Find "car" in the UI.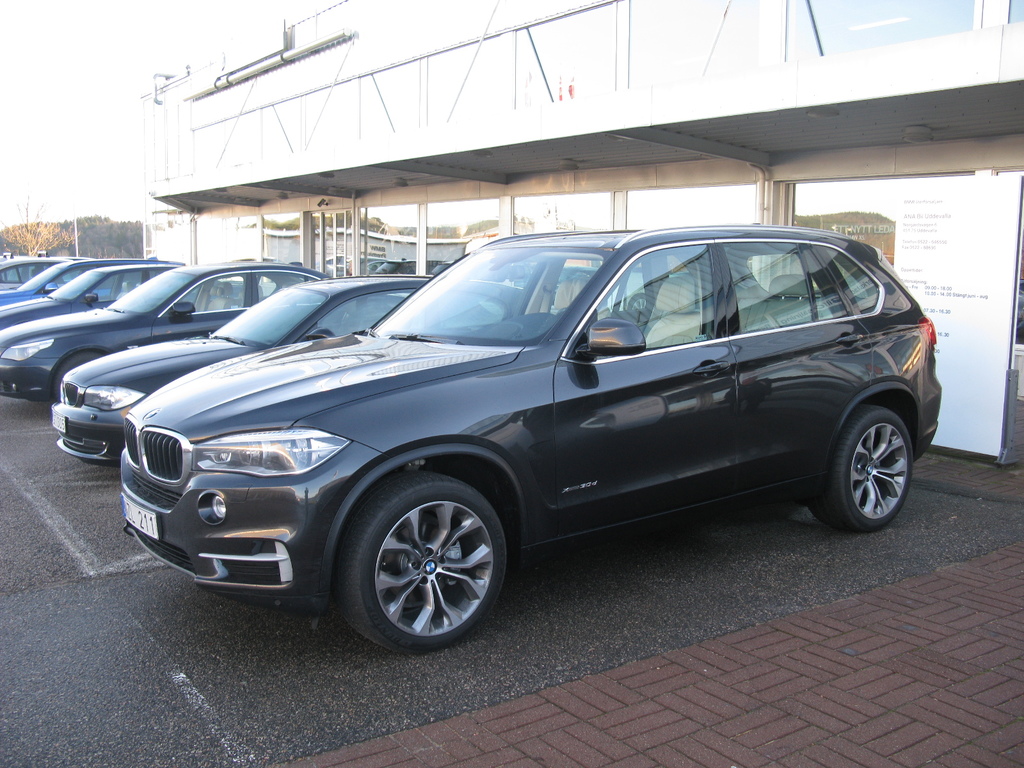
UI element at select_region(0, 252, 210, 331).
